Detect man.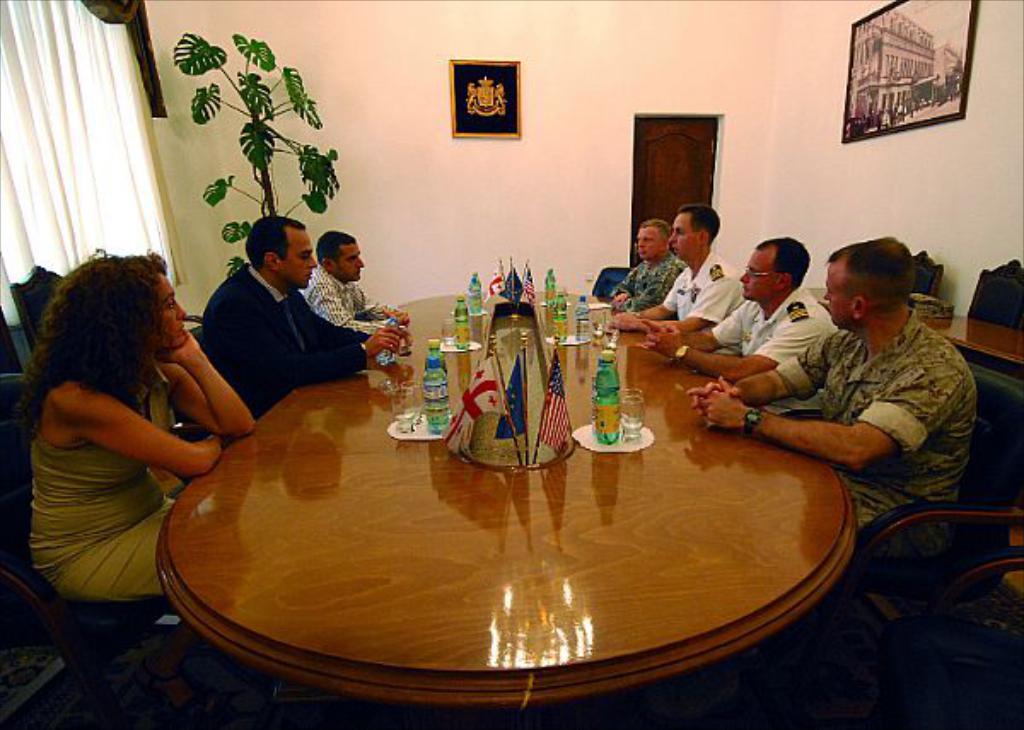
Detected at bbox=(608, 220, 683, 316).
